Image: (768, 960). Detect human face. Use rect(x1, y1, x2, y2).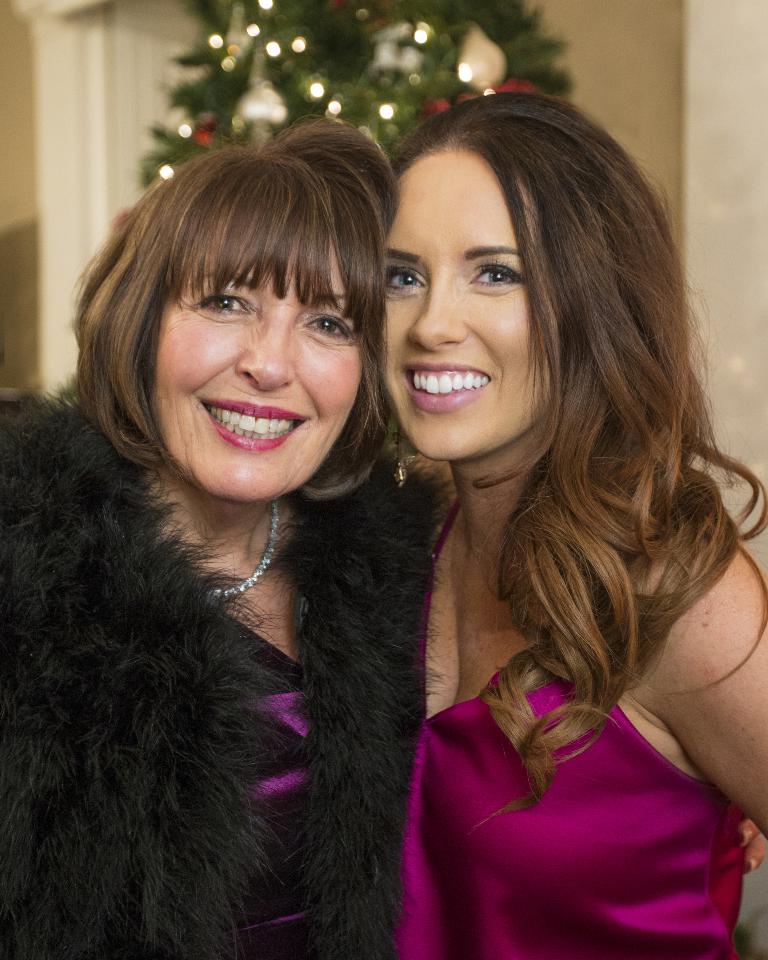
rect(154, 236, 364, 509).
